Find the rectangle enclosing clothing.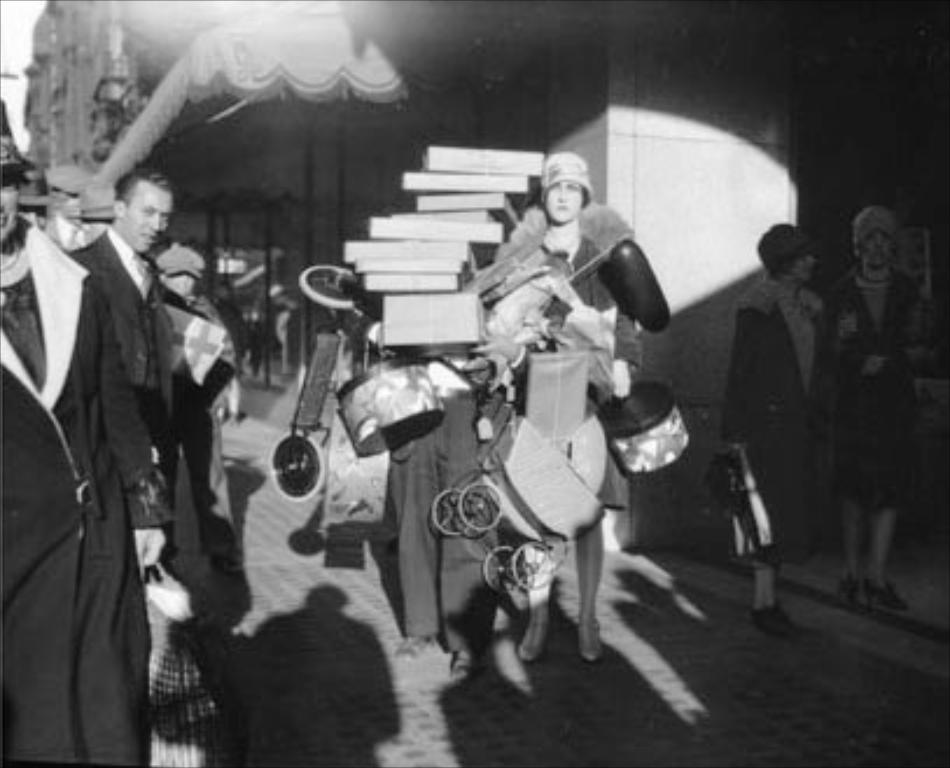
{"x1": 399, "y1": 359, "x2": 490, "y2": 654}.
